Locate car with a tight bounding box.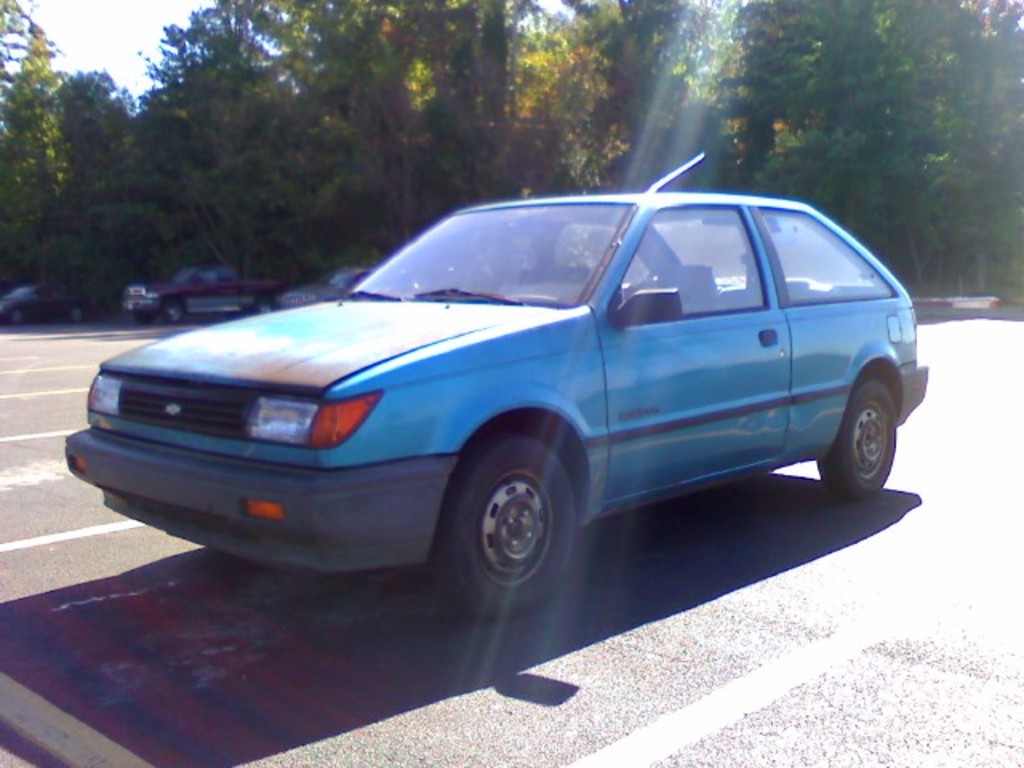
detection(58, 184, 938, 611).
